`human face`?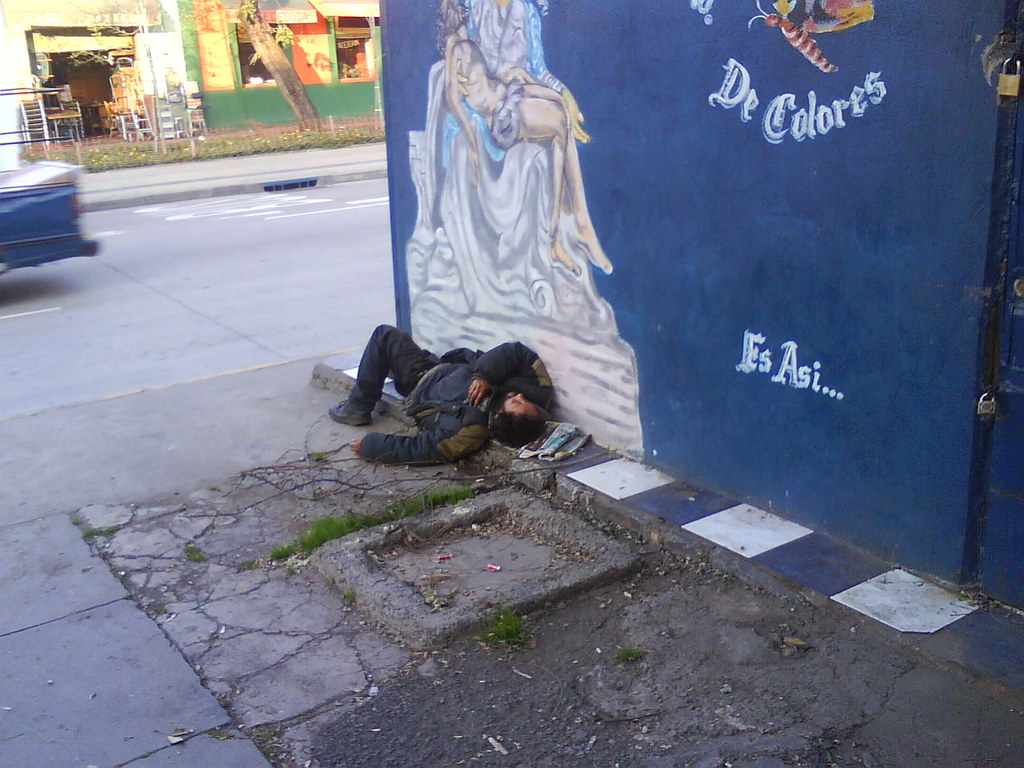
<box>504,388,542,419</box>
